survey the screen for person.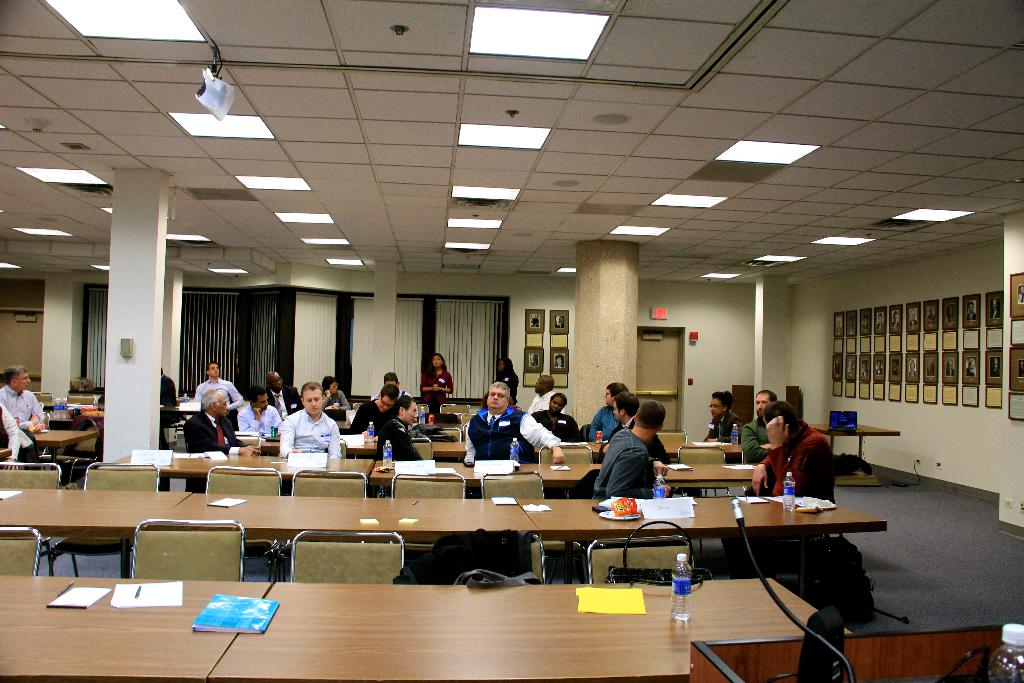
Survey found: [x1=280, y1=378, x2=343, y2=457].
